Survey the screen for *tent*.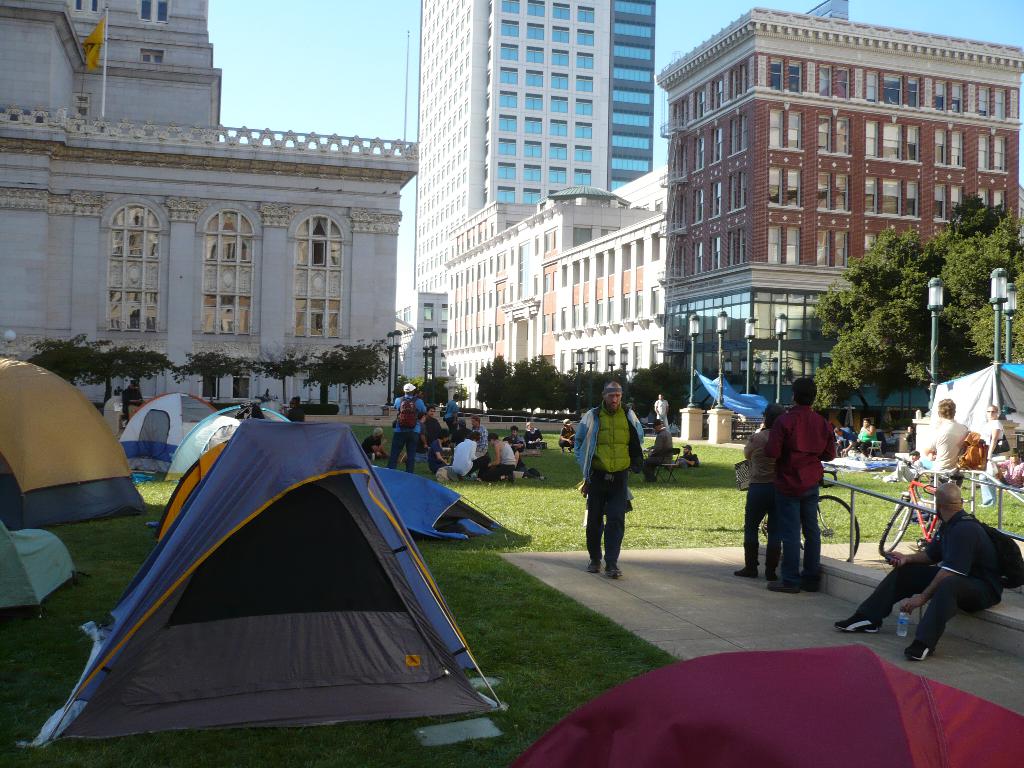
Survey found: l=0, t=534, r=65, b=610.
